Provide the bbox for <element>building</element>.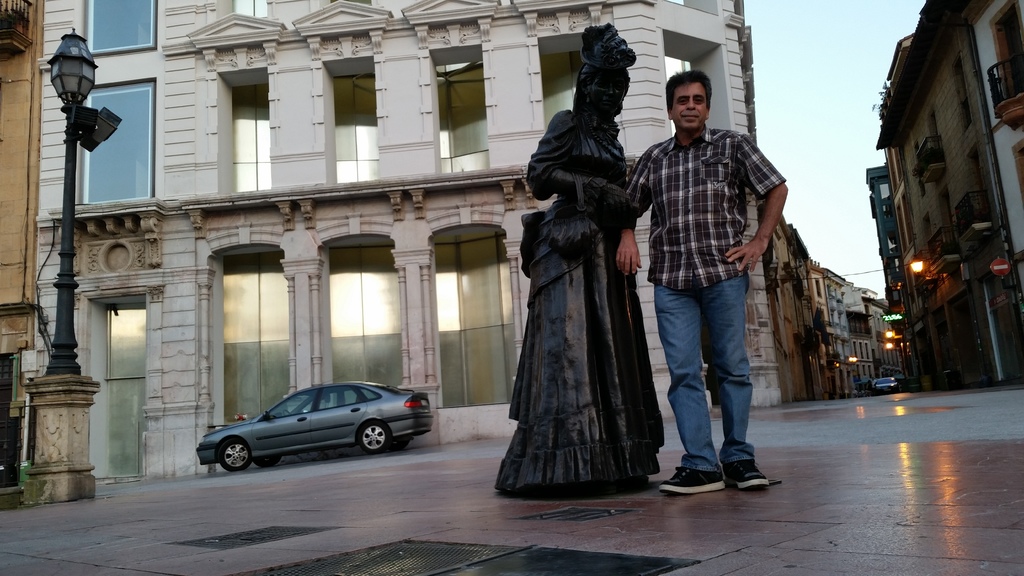
{"x1": 0, "y1": 1, "x2": 46, "y2": 474}.
